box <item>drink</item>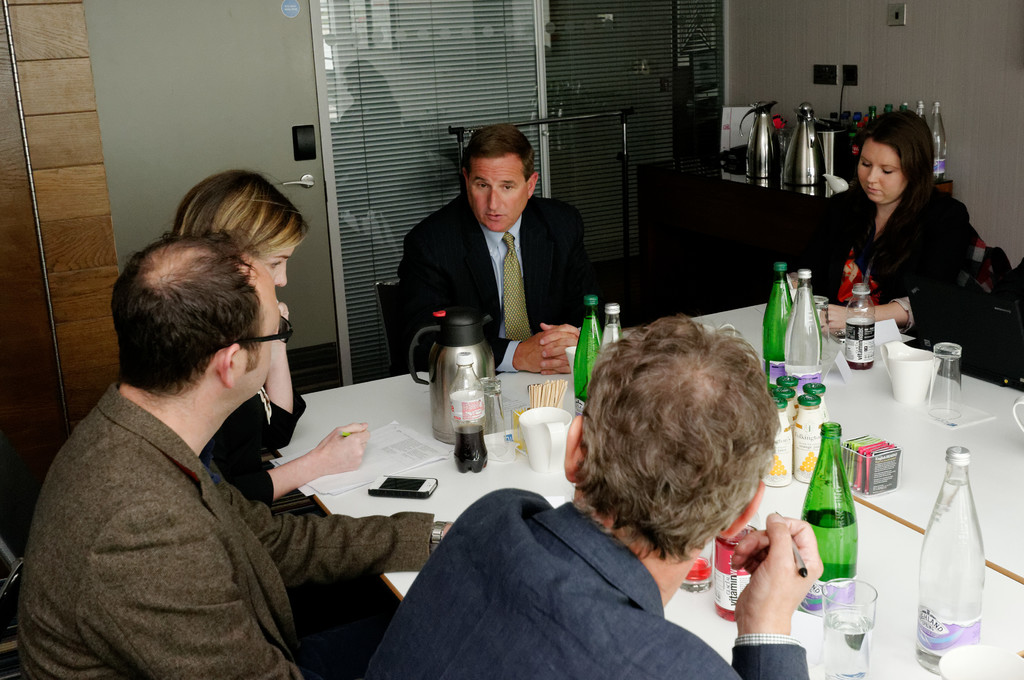
(left=803, top=505, right=858, bottom=616)
